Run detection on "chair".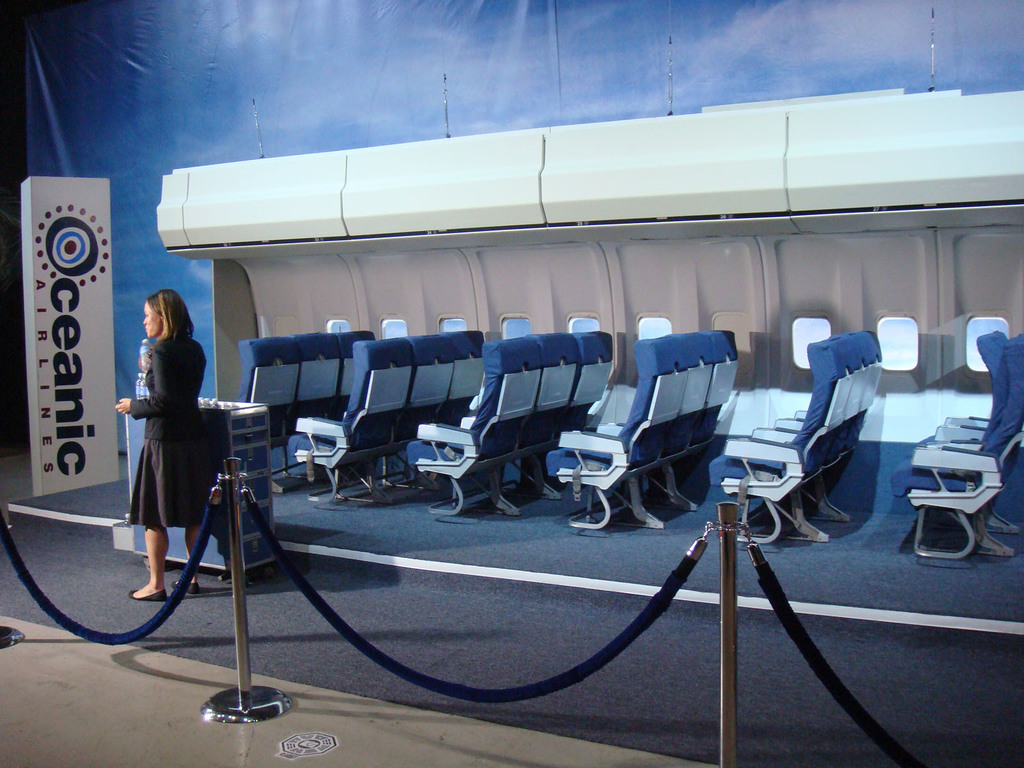
Result: bbox=[335, 328, 378, 421].
